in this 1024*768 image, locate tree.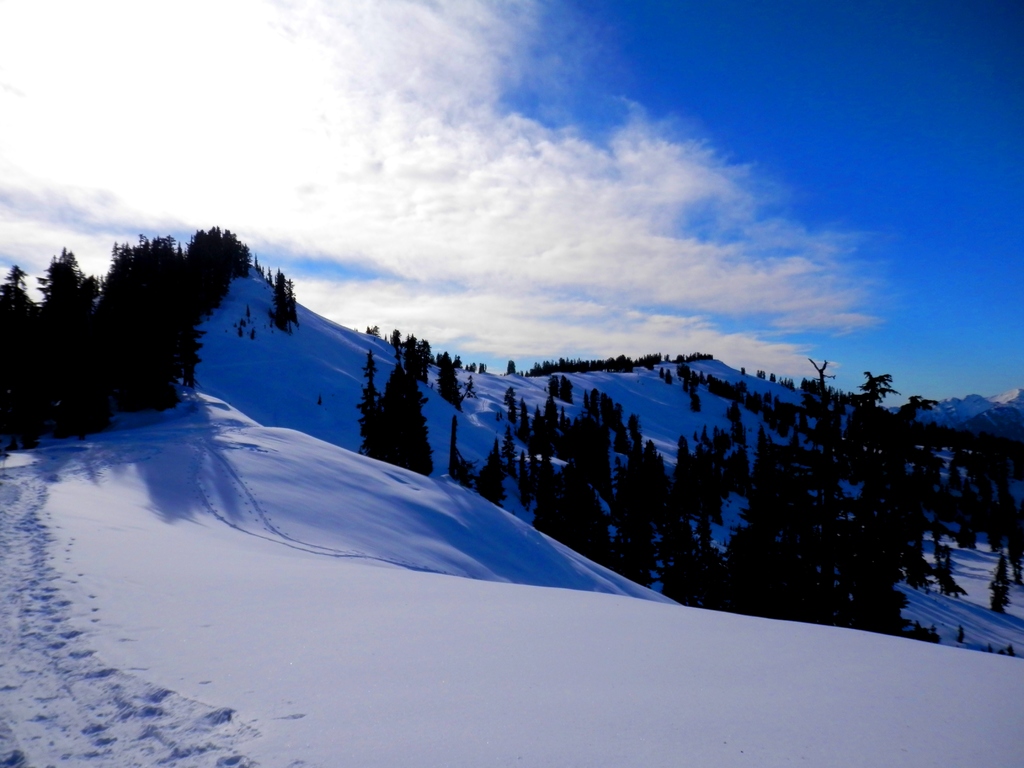
Bounding box: (562,460,607,566).
